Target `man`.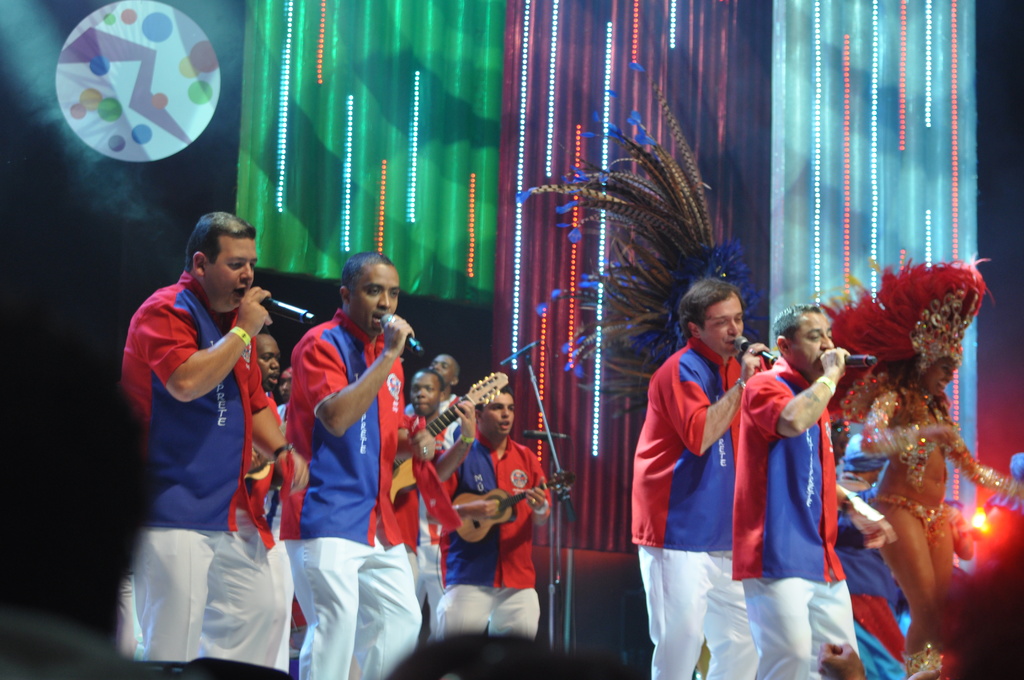
Target region: (x1=257, y1=330, x2=283, y2=393).
